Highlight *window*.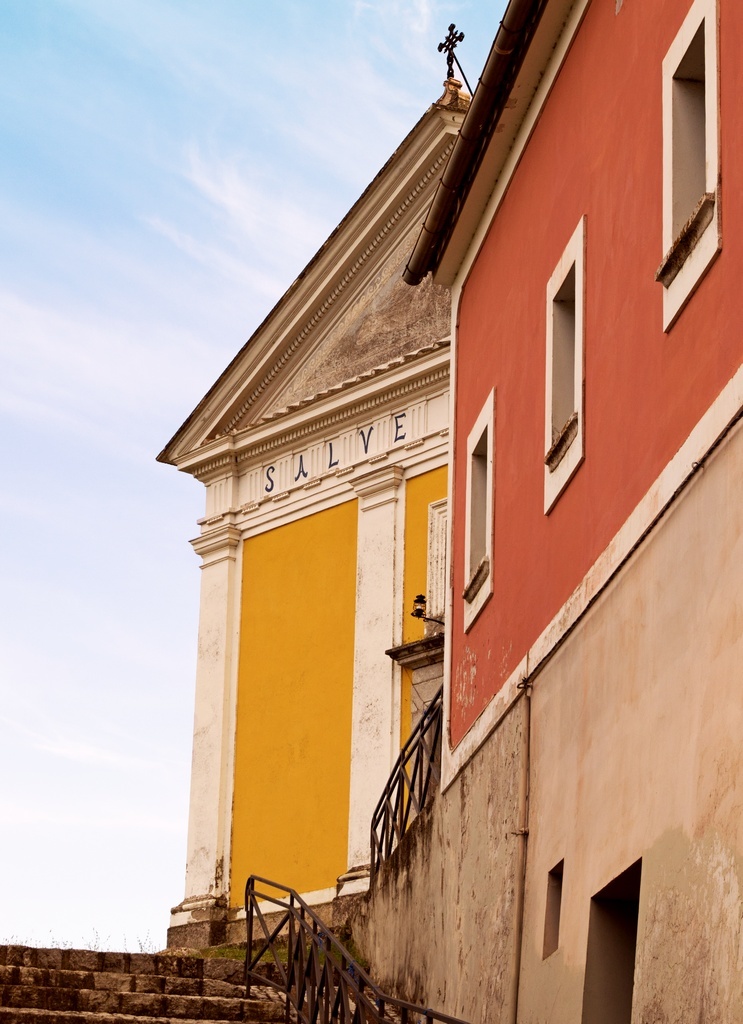
Highlighted region: 539 852 566 958.
